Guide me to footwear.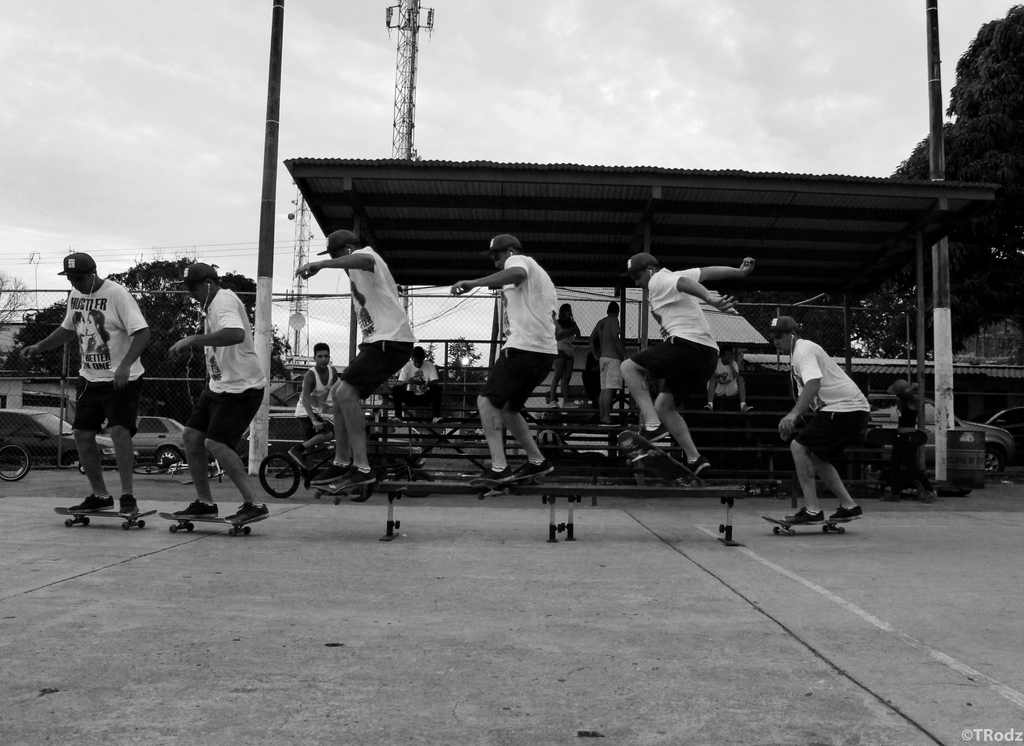
Guidance: bbox=(348, 468, 372, 486).
